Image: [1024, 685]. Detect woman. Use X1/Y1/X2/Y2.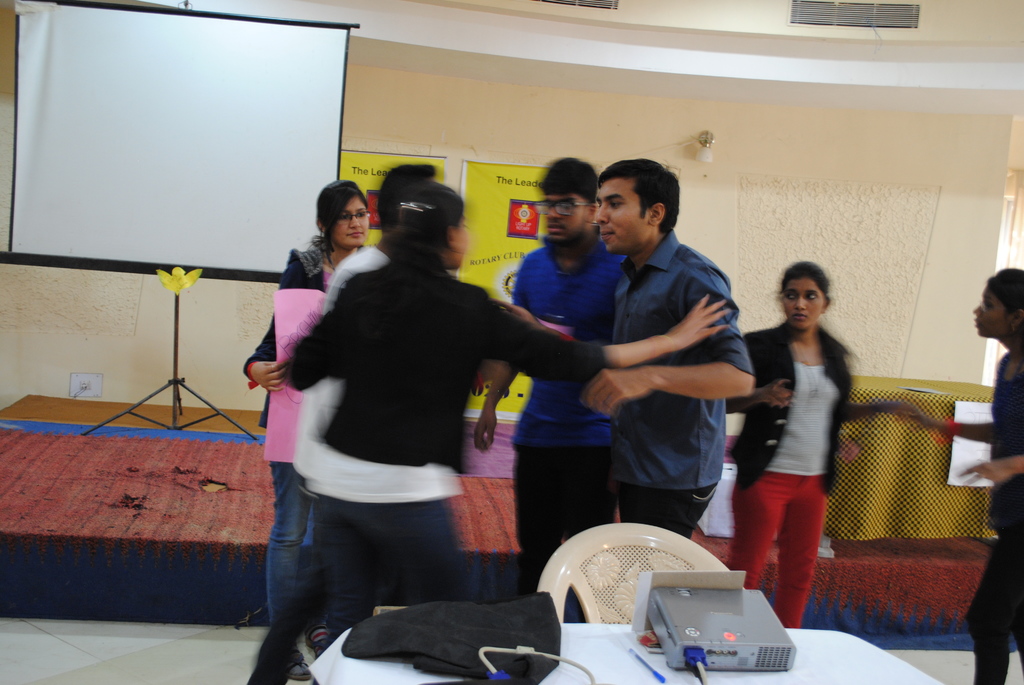
242/178/374/679.
